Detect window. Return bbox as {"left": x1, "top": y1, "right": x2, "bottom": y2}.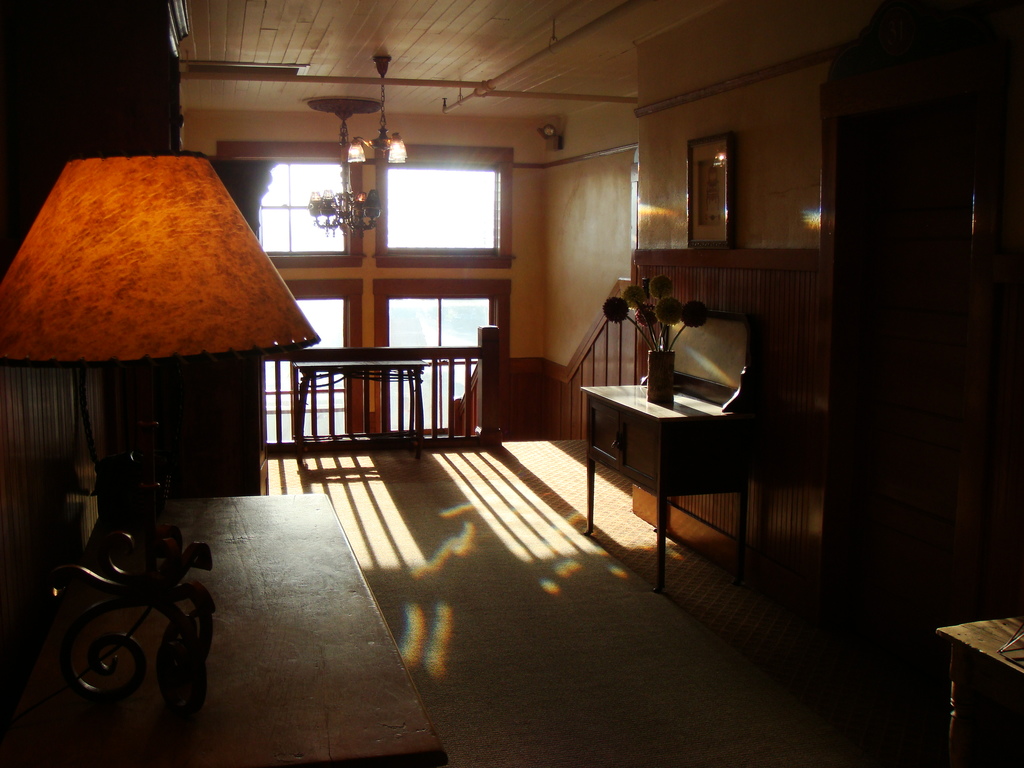
{"left": 266, "top": 296, "right": 351, "bottom": 449}.
